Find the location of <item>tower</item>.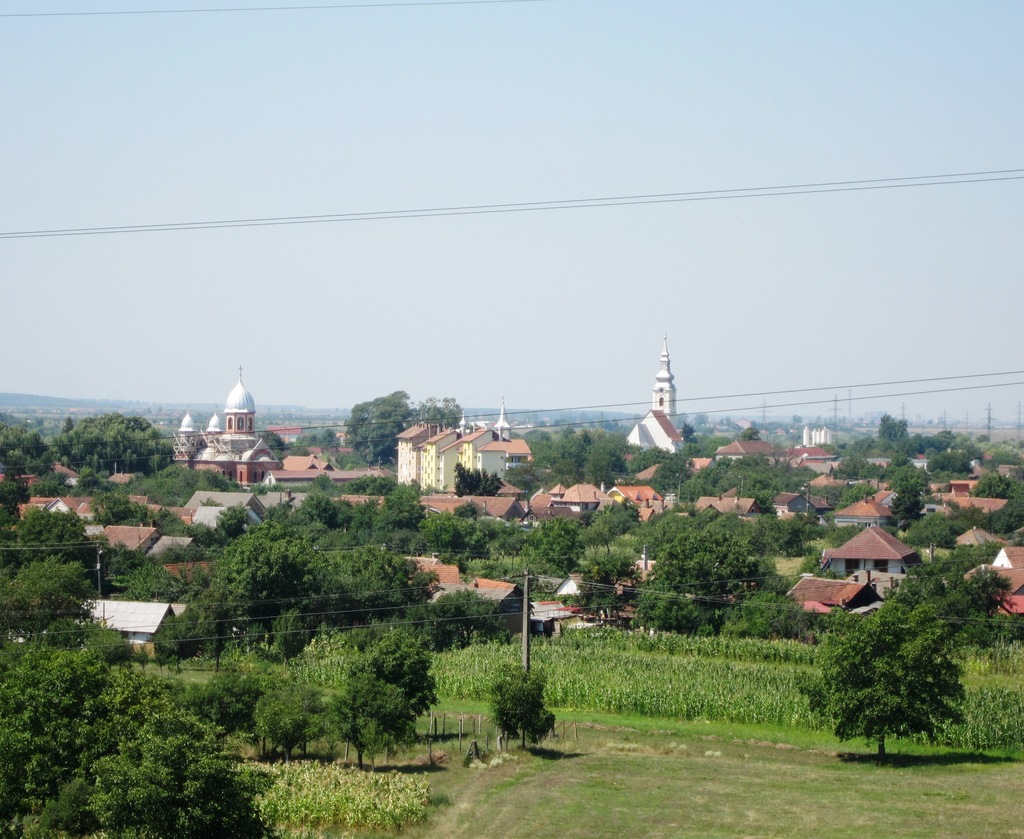
Location: [166,354,298,497].
